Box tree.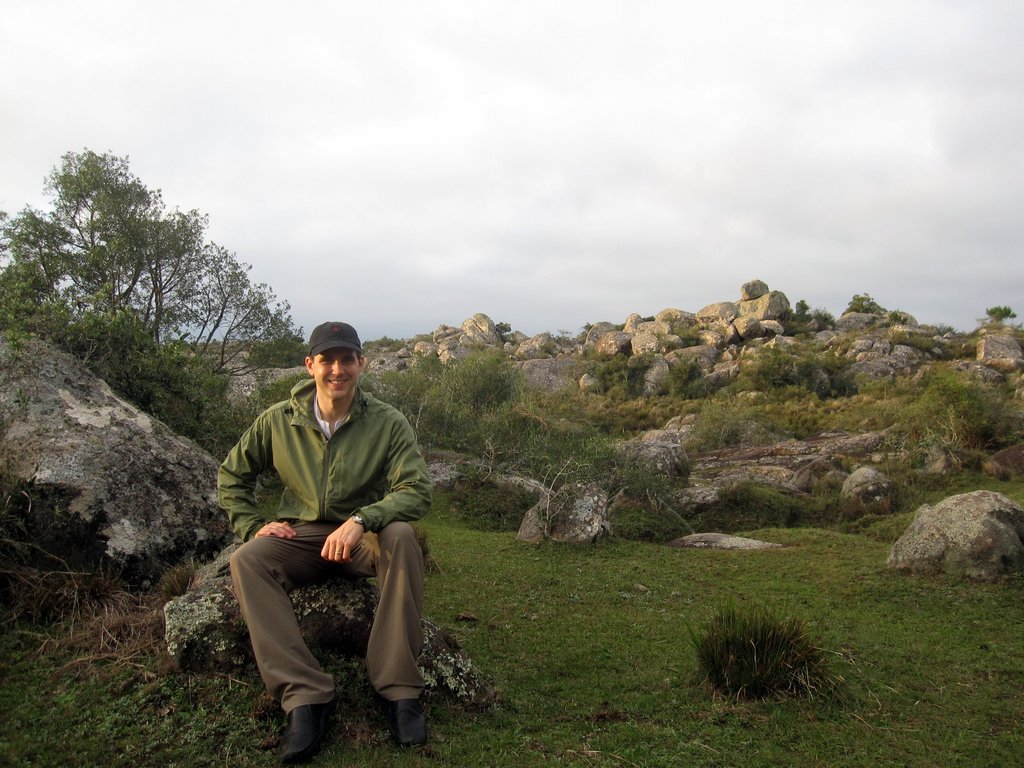
<box>497,317,513,331</box>.
